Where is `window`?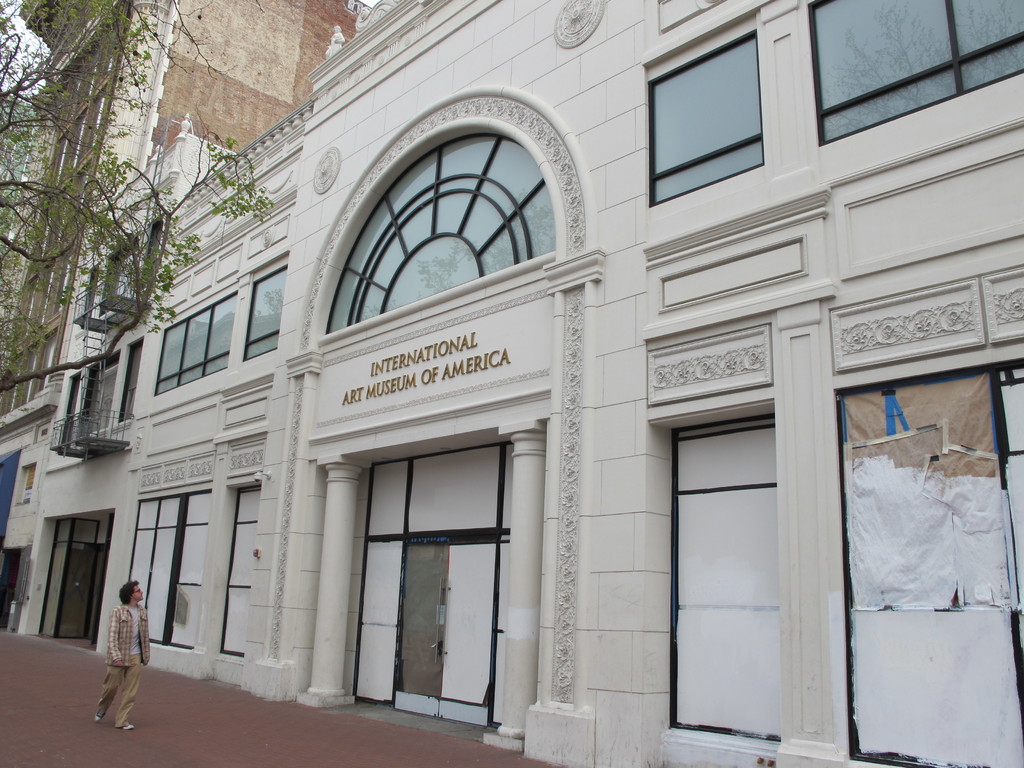
[77, 349, 117, 443].
